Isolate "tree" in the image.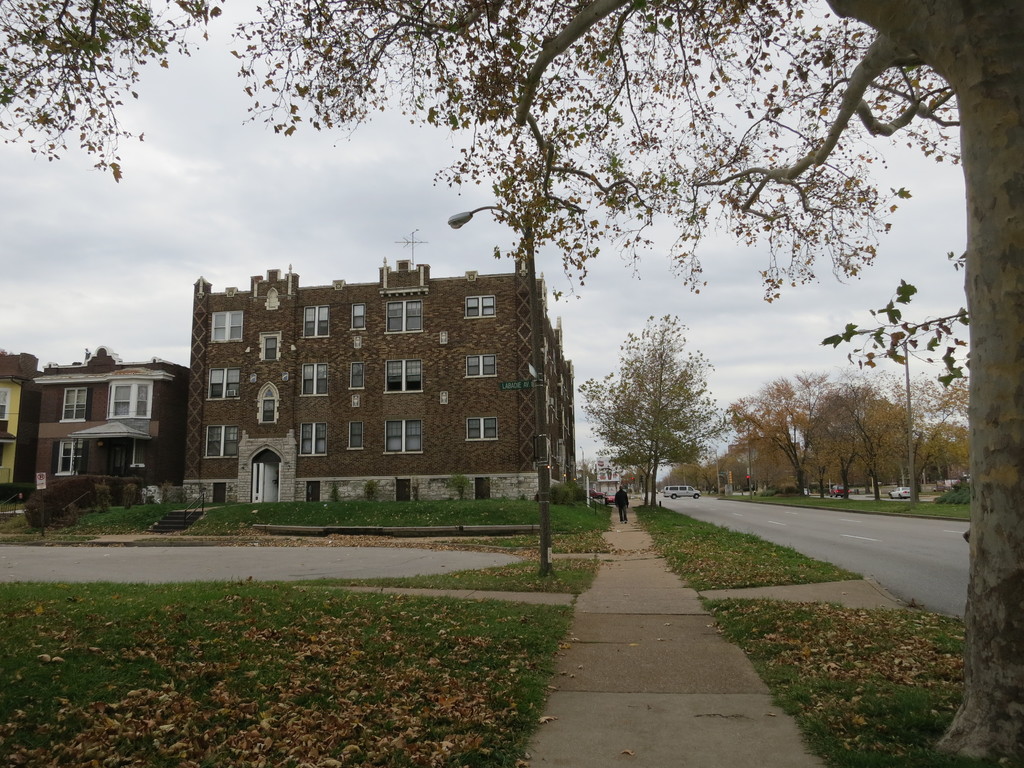
Isolated region: bbox(596, 307, 723, 513).
